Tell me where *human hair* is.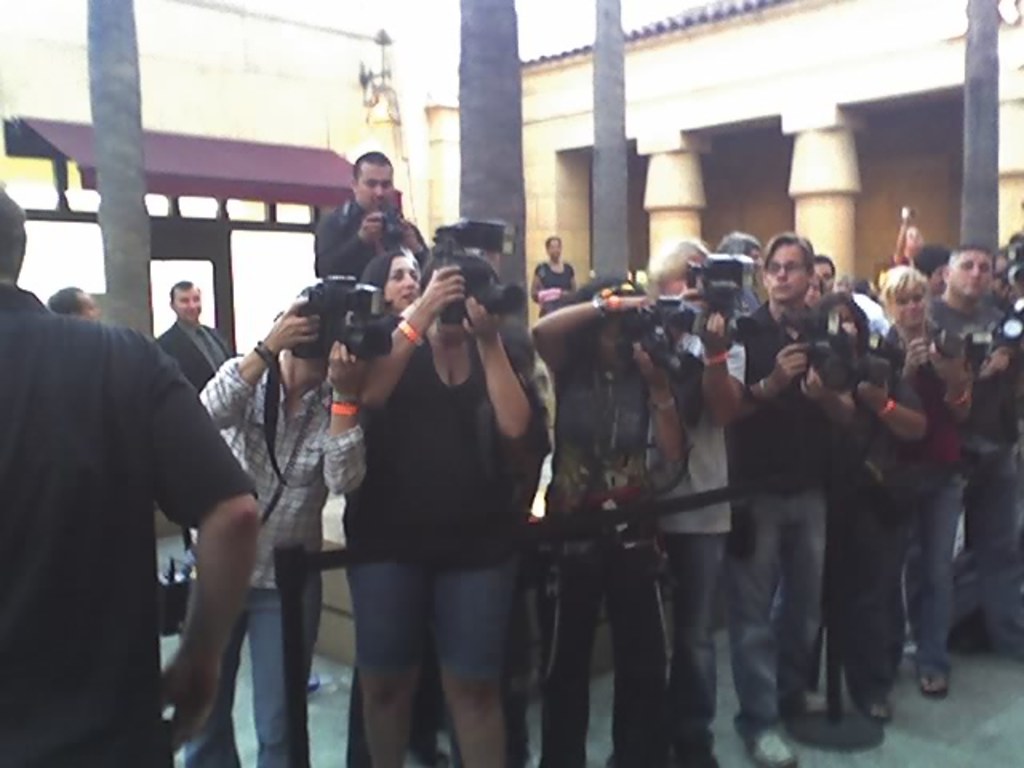
*human hair* is at (x1=544, y1=235, x2=560, y2=251).
